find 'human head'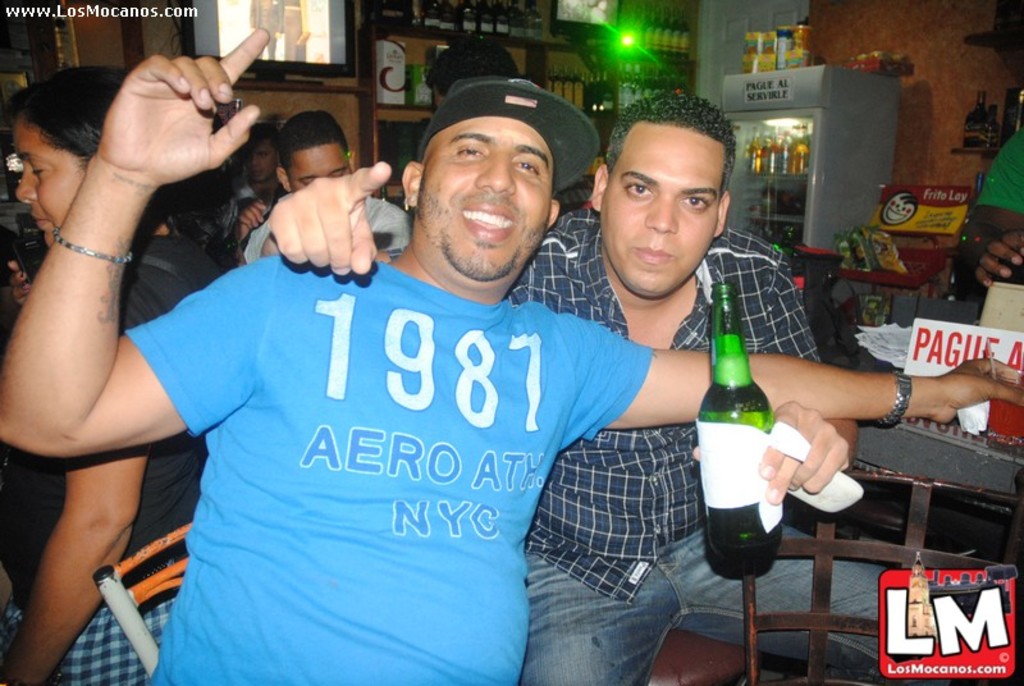
[371, 54, 589, 275]
